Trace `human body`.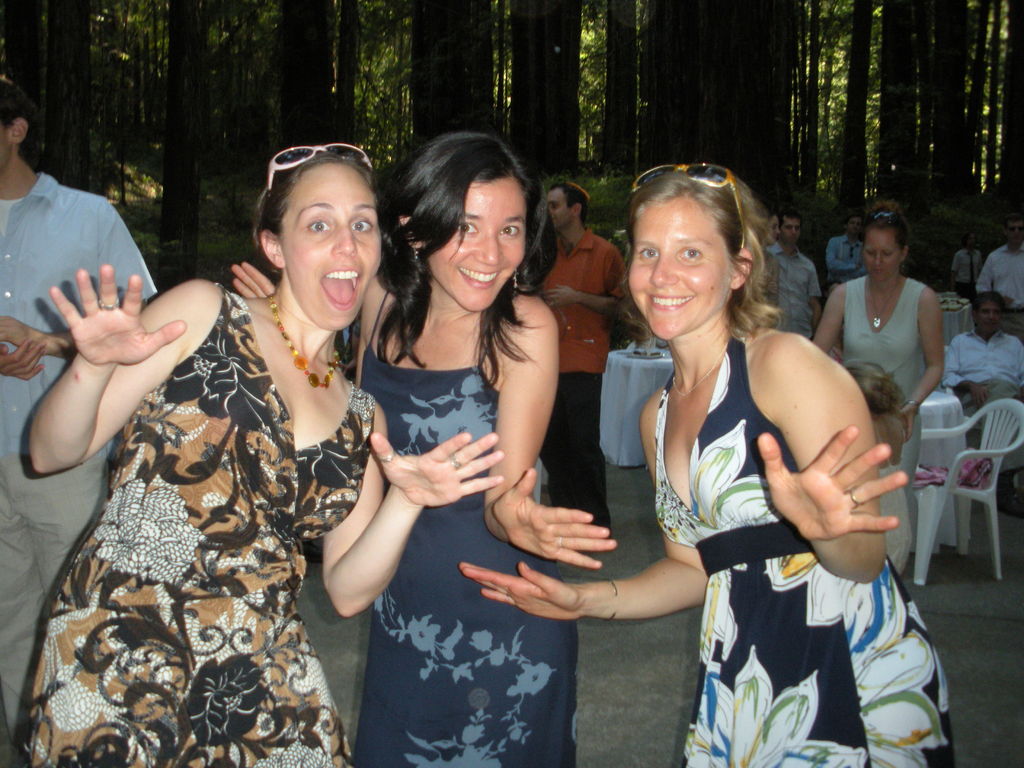
Traced to bbox=(18, 144, 502, 767).
